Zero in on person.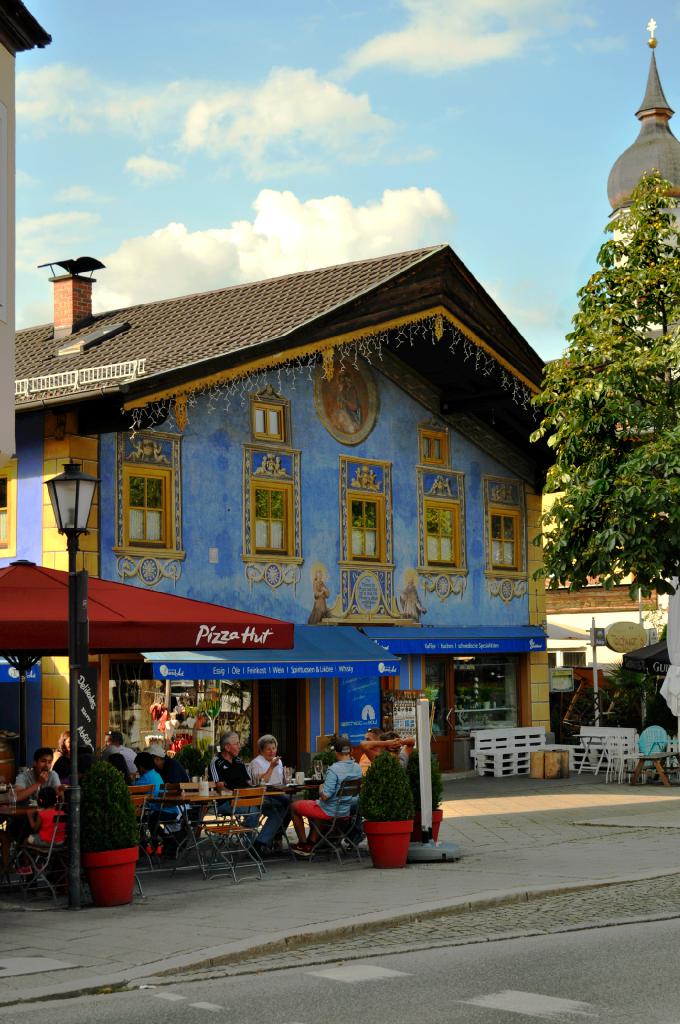
Zeroed in: pyautogui.locateOnScreen(211, 729, 256, 855).
